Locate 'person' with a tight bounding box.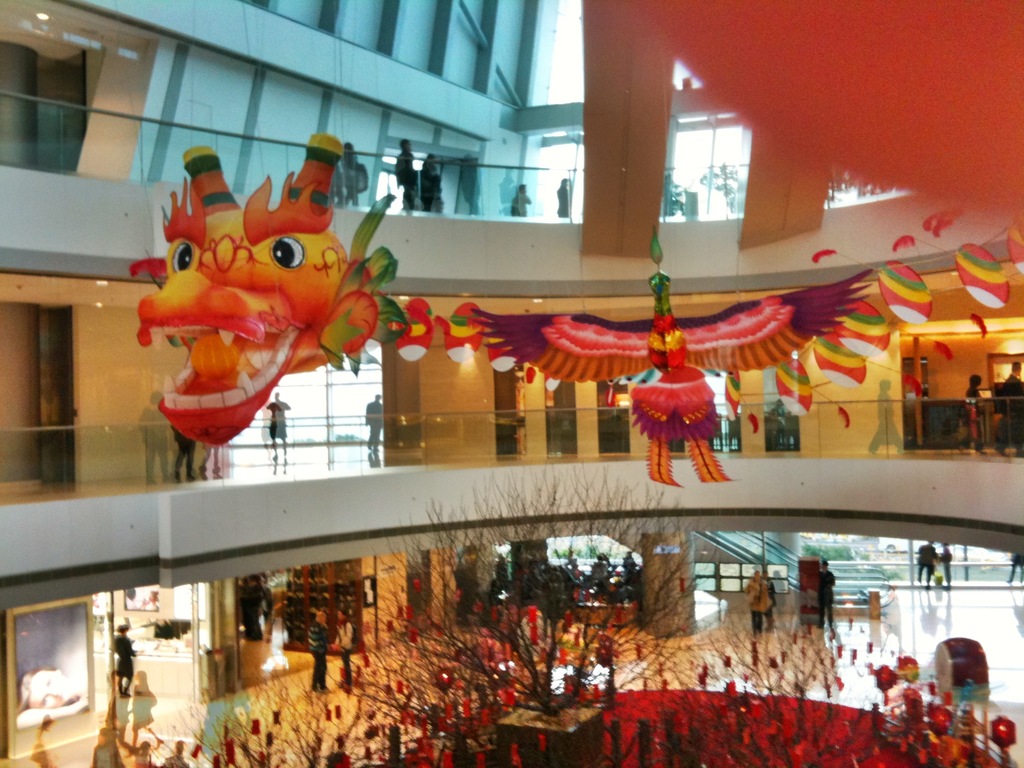
box(339, 141, 360, 204).
